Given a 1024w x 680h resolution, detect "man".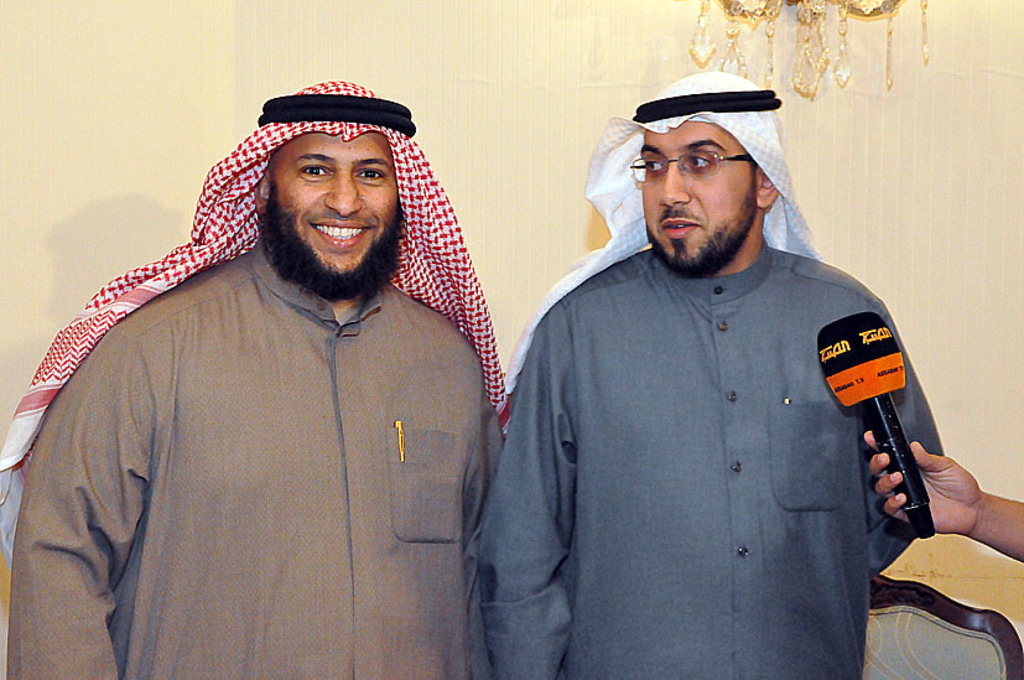
{"x1": 0, "y1": 77, "x2": 514, "y2": 678}.
